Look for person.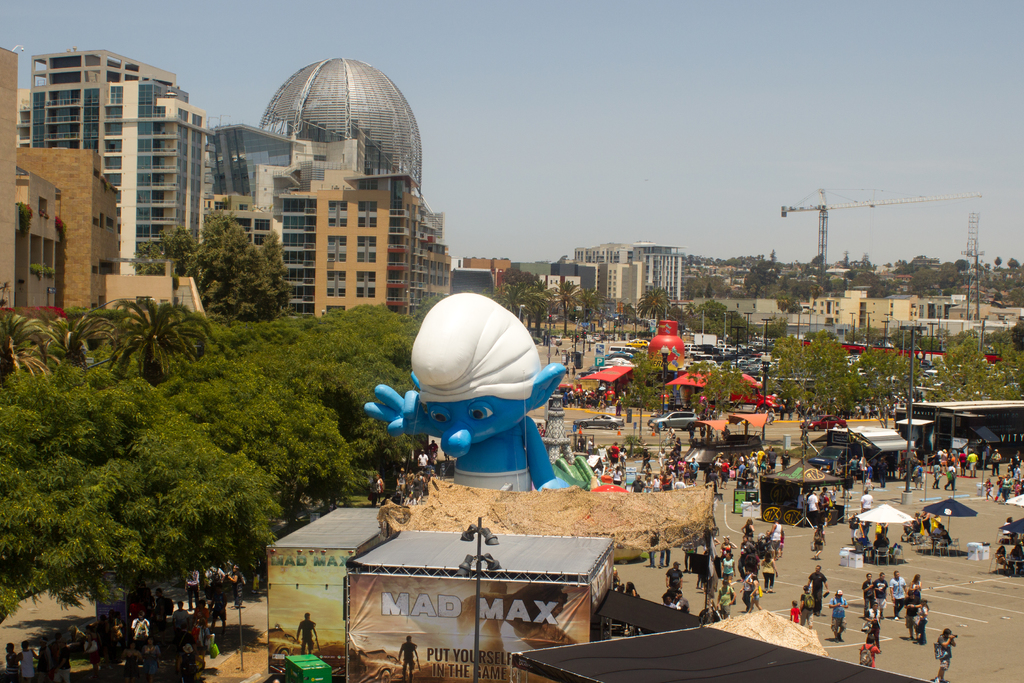
Found: 868/616/883/644.
